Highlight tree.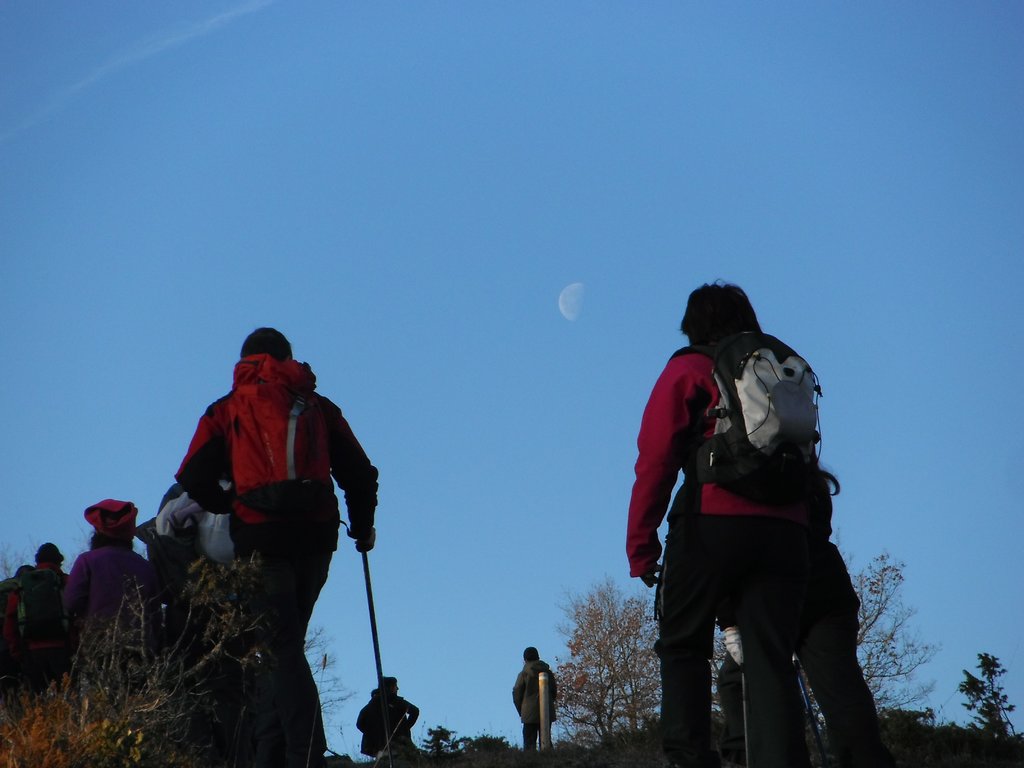
Highlighted region: l=0, t=560, r=268, b=767.
